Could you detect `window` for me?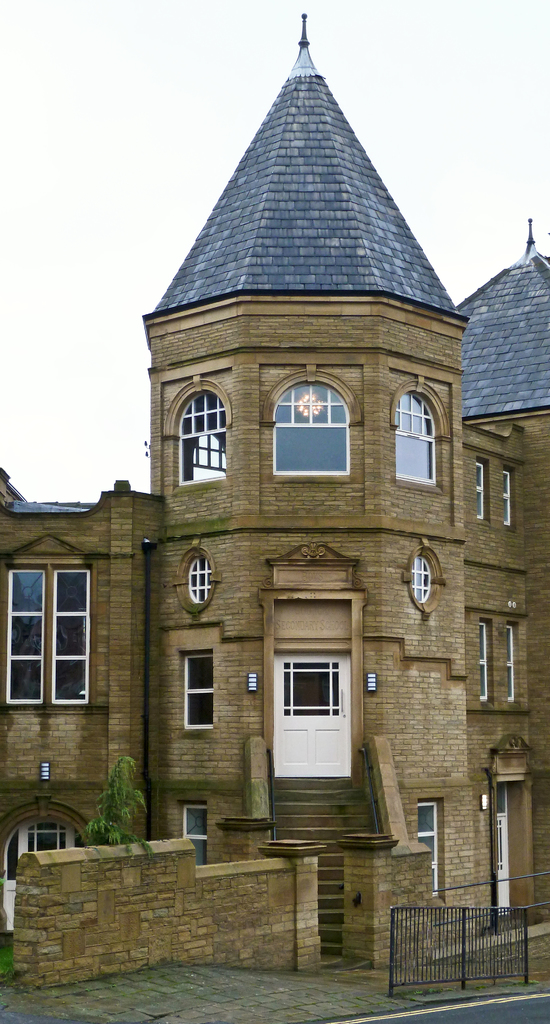
Detection result: x1=503, y1=622, x2=515, y2=701.
